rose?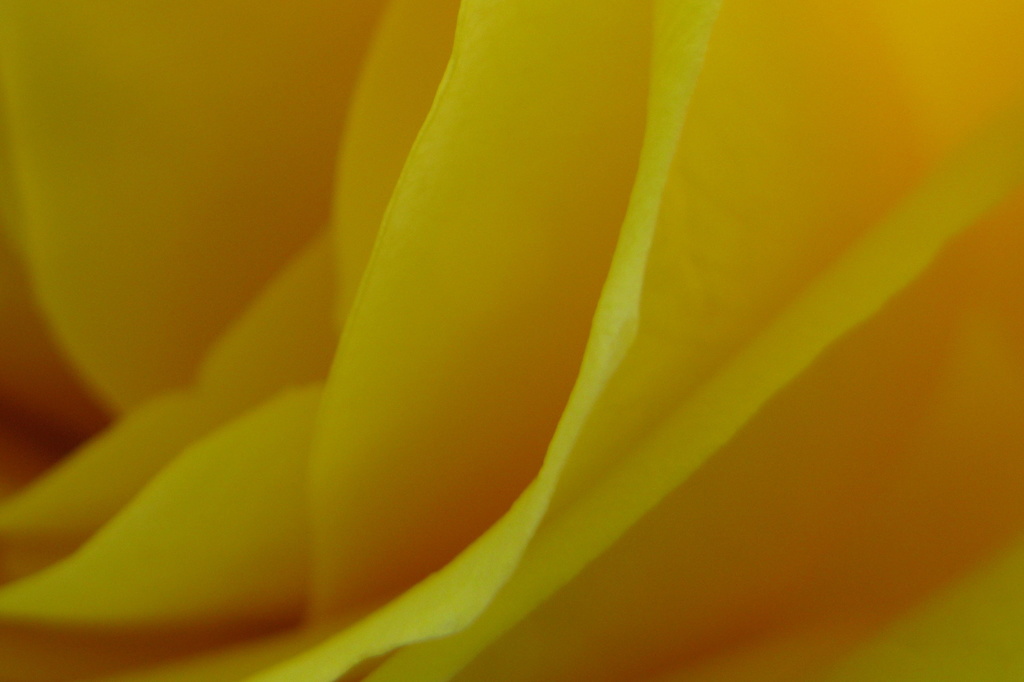
BBox(0, 0, 1023, 681)
